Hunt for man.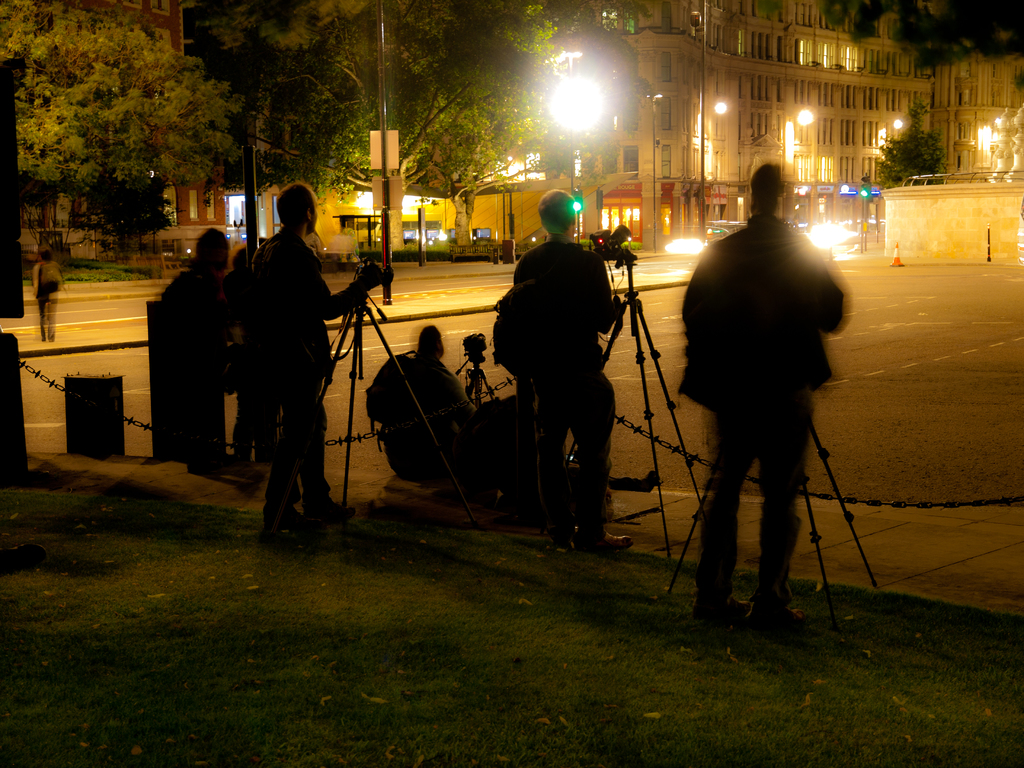
Hunted down at Rect(169, 220, 253, 484).
